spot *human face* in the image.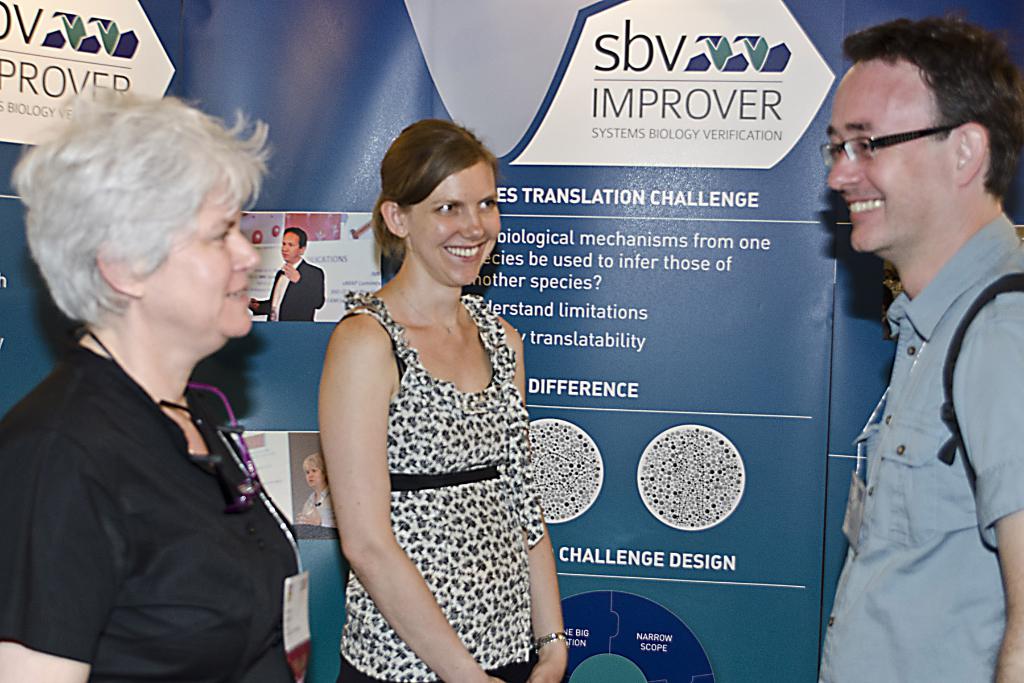
*human face* found at left=401, top=159, right=499, bottom=284.
